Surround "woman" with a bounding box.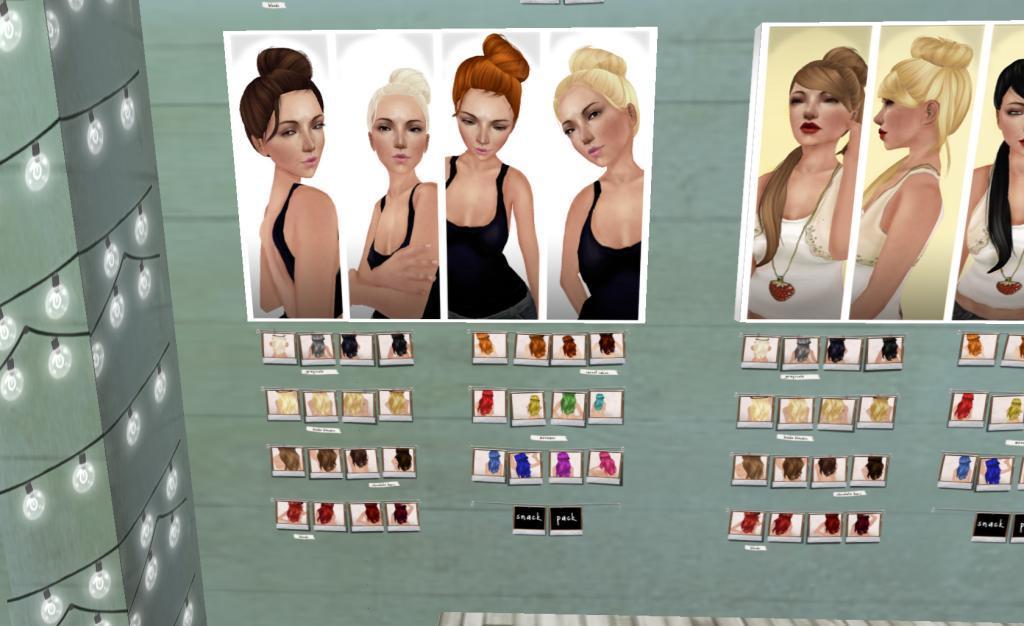
[345, 65, 440, 319].
